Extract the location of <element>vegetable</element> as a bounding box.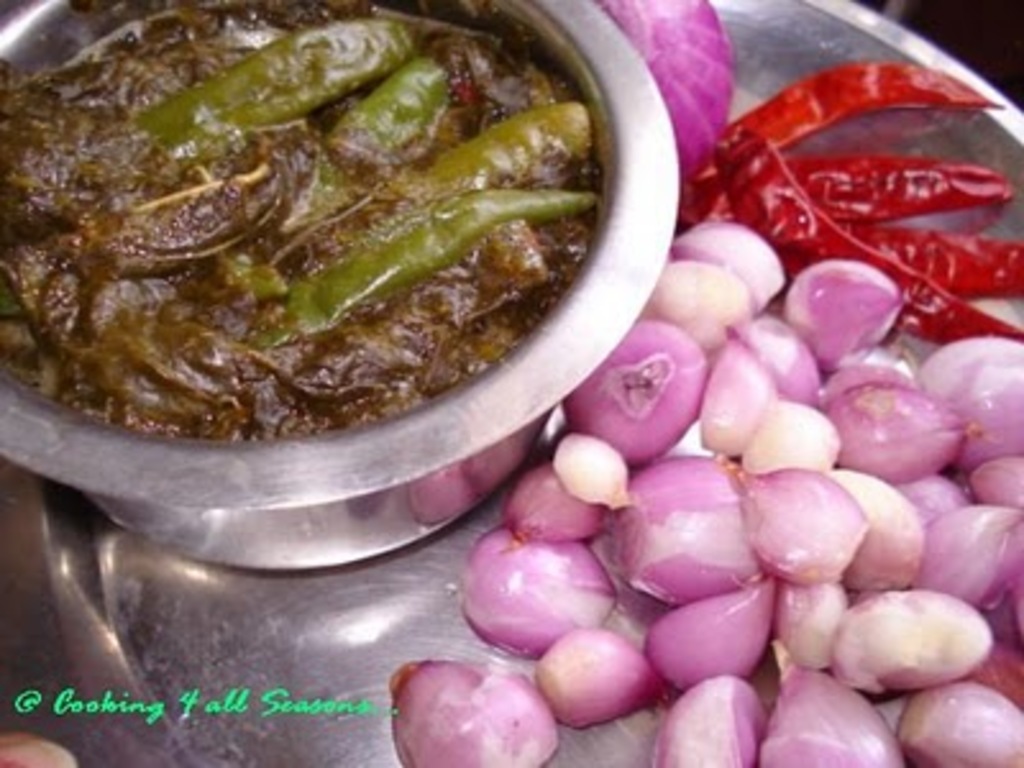
detection(842, 223, 1021, 305).
